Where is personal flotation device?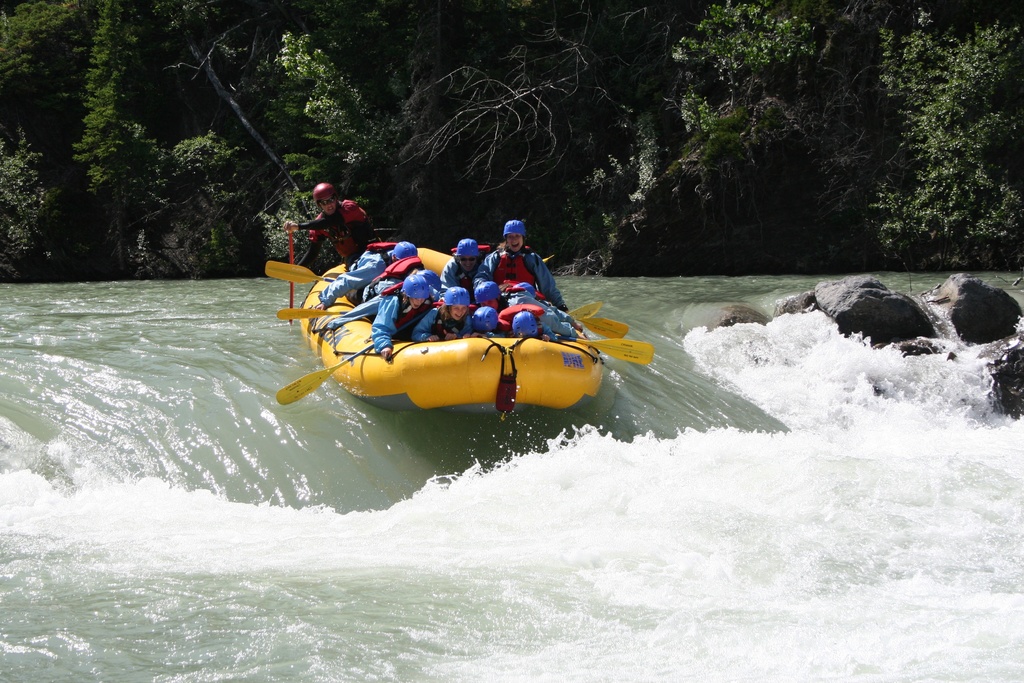
bbox=[380, 283, 436, 346].
